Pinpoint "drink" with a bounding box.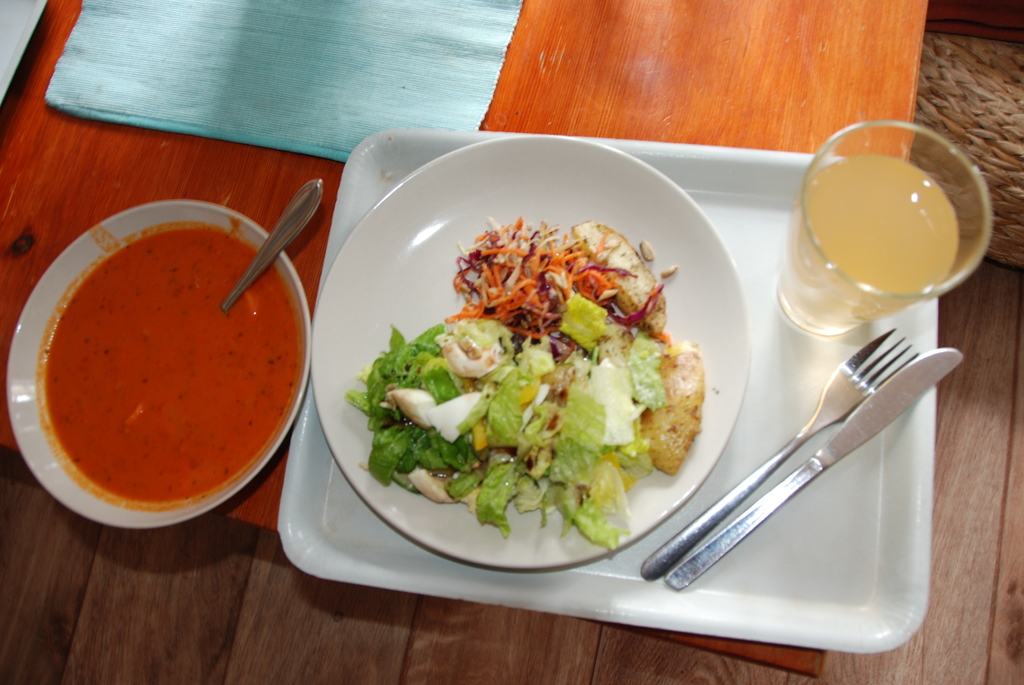
box(788, 114, 987, 334).
